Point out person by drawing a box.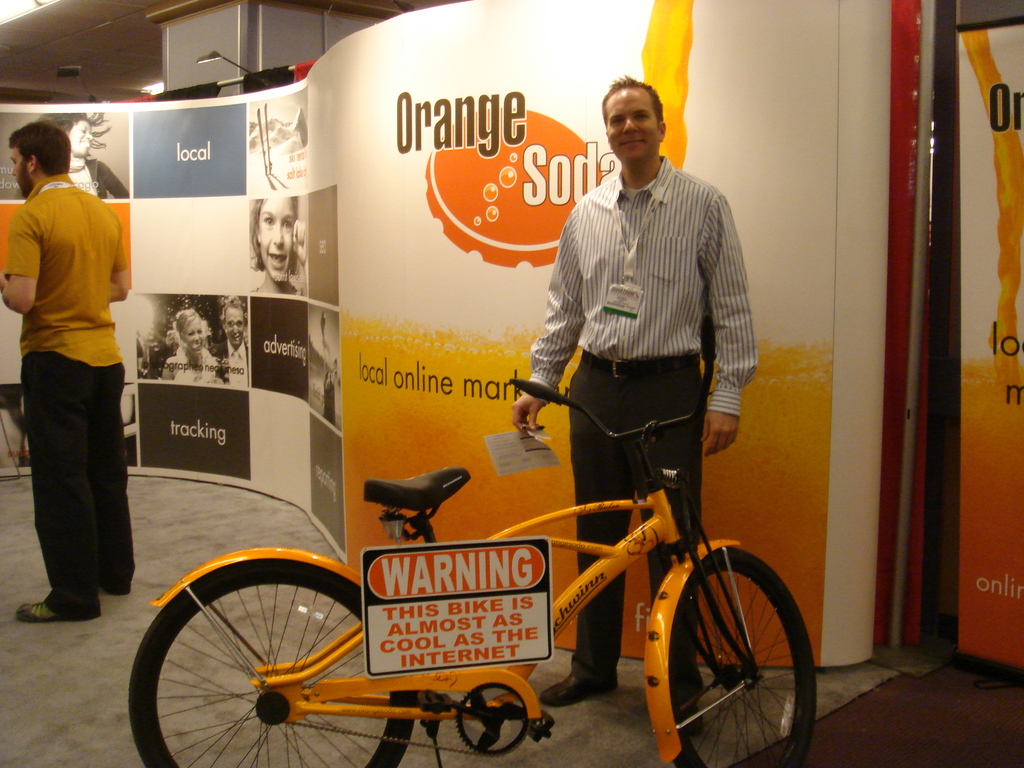
select_region(1, 88, 147, 651).
